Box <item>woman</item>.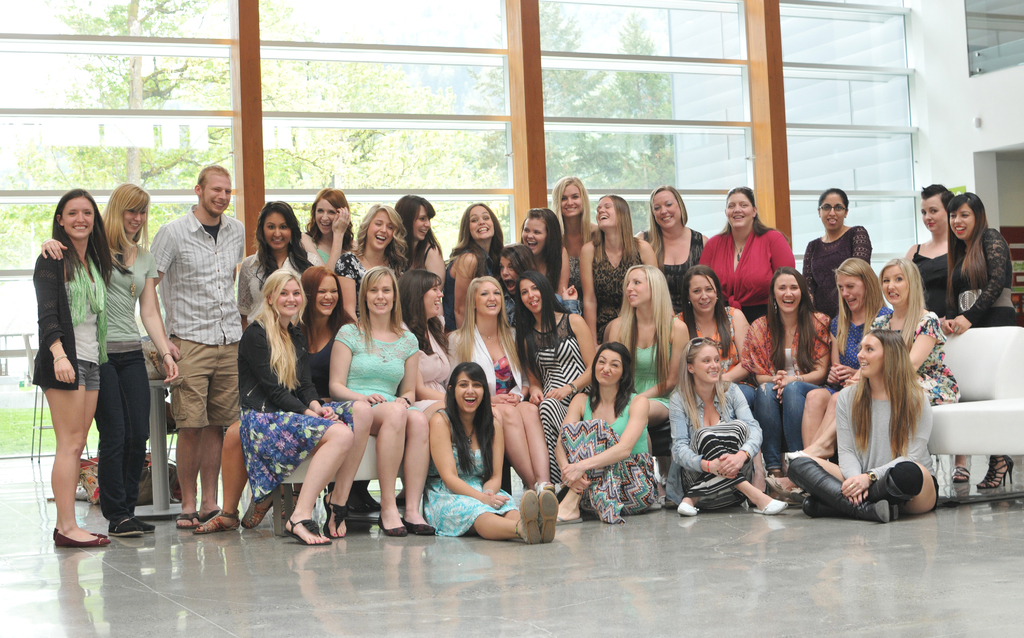
{"left": 236, "top": 268, "right": 370, "bottom": 546}.
